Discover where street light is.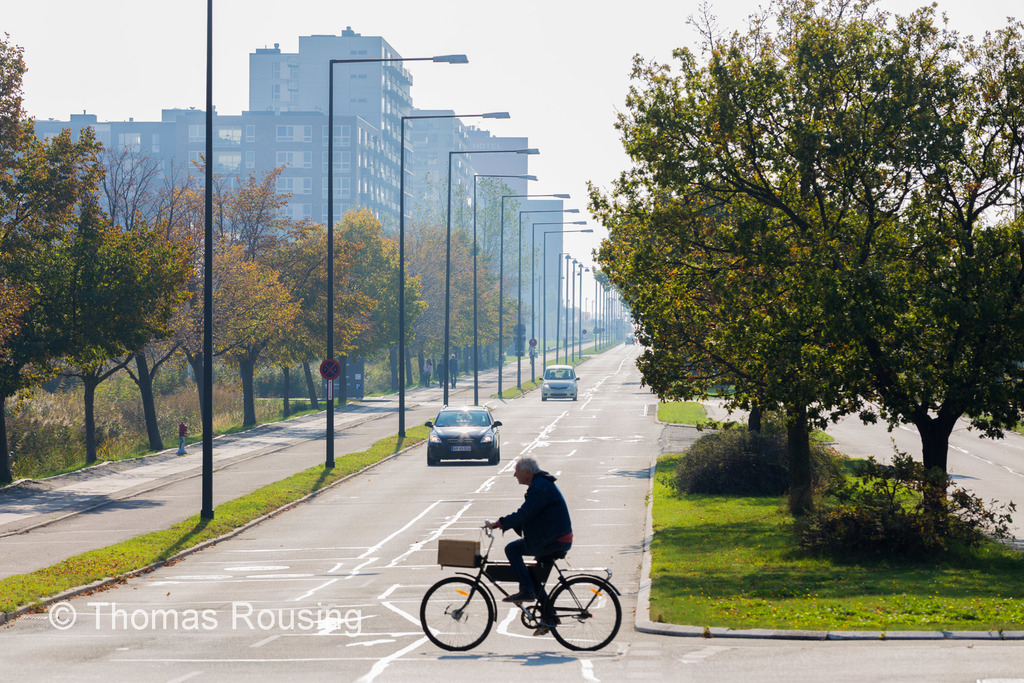
Discovered at l=399, t=111, r=511, b=439.
